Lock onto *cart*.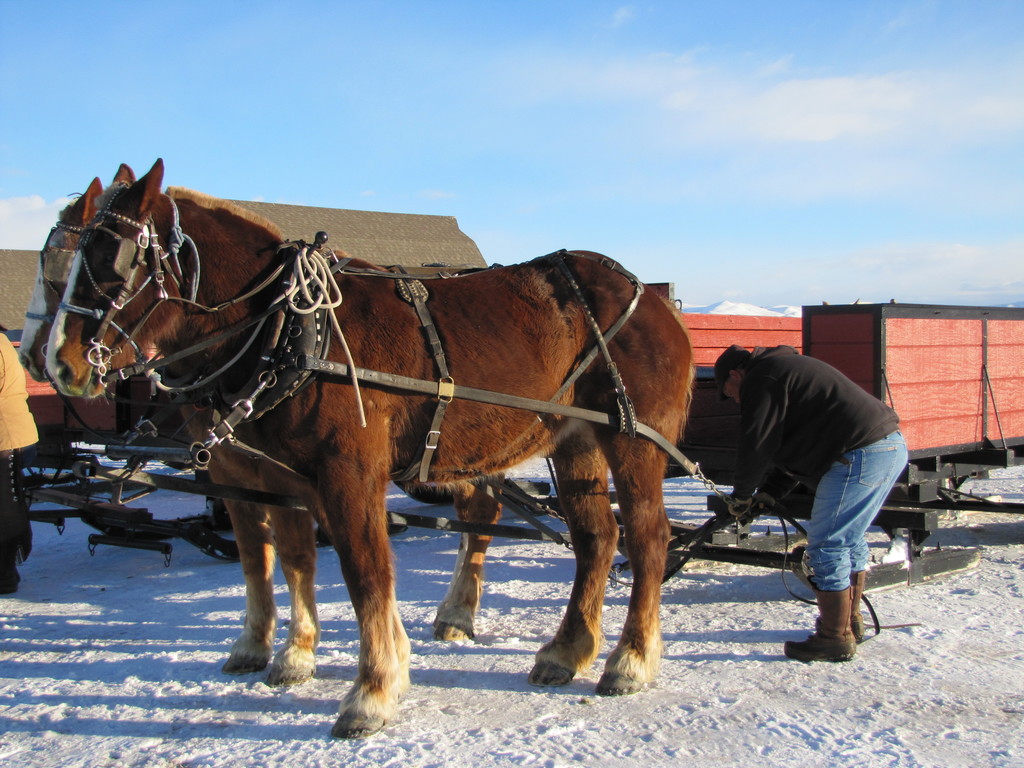
Locked: left=99, top=278, right=1023, bottom=602.
